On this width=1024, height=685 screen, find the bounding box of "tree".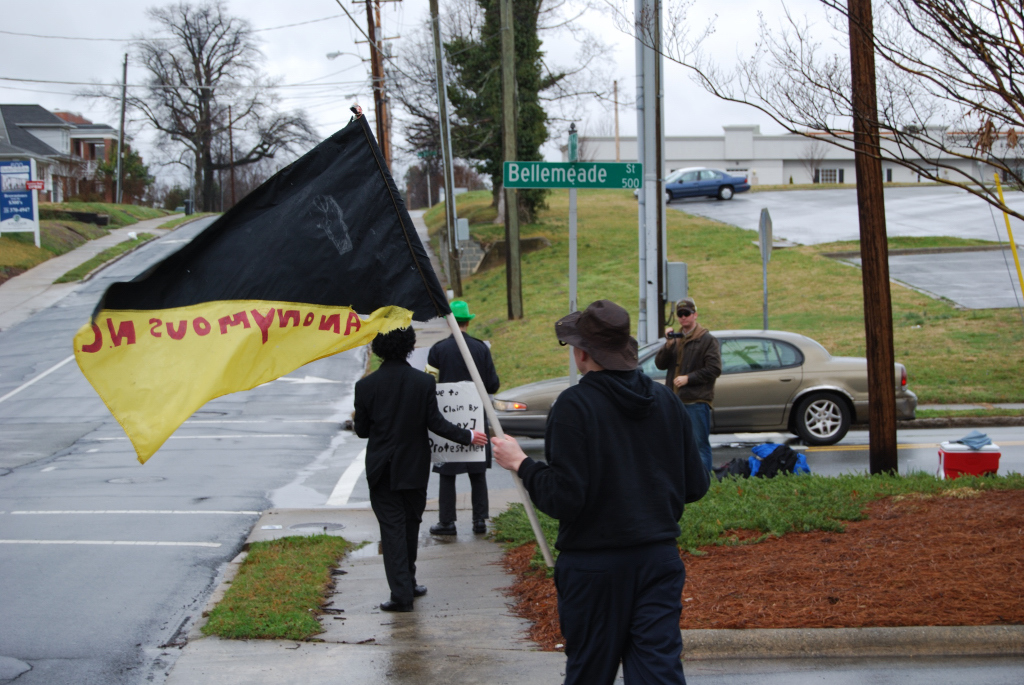
Bounding box: 608, 0, 1023, 221.
